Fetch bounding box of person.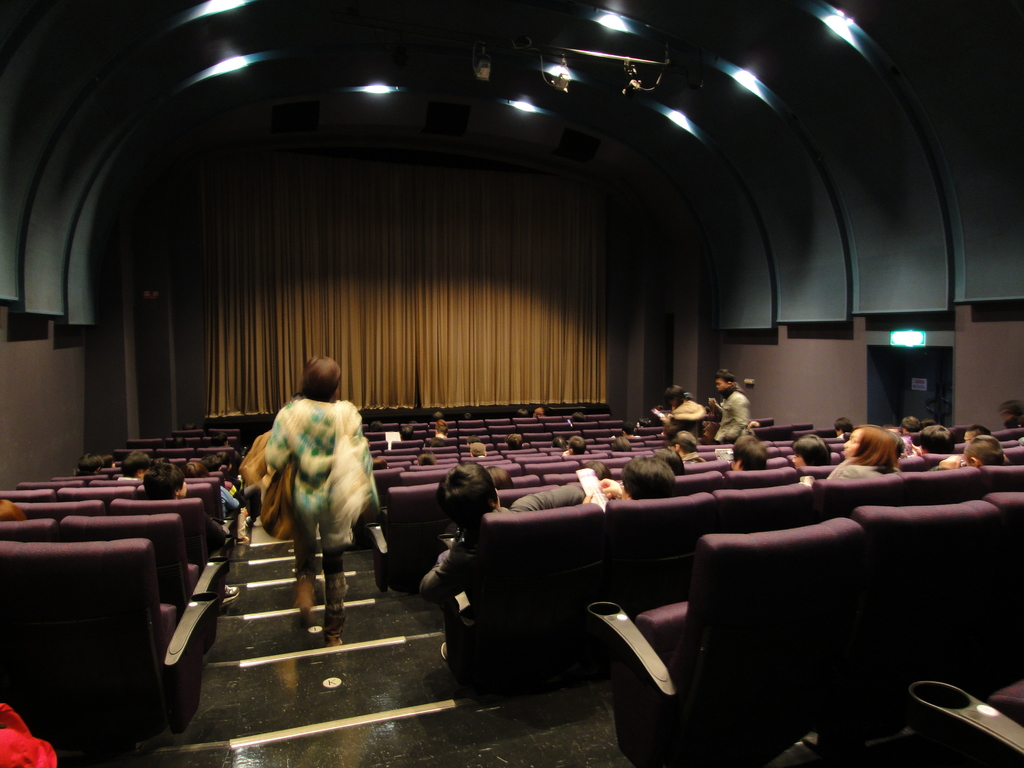
Bbox: [244,354,370,643].
